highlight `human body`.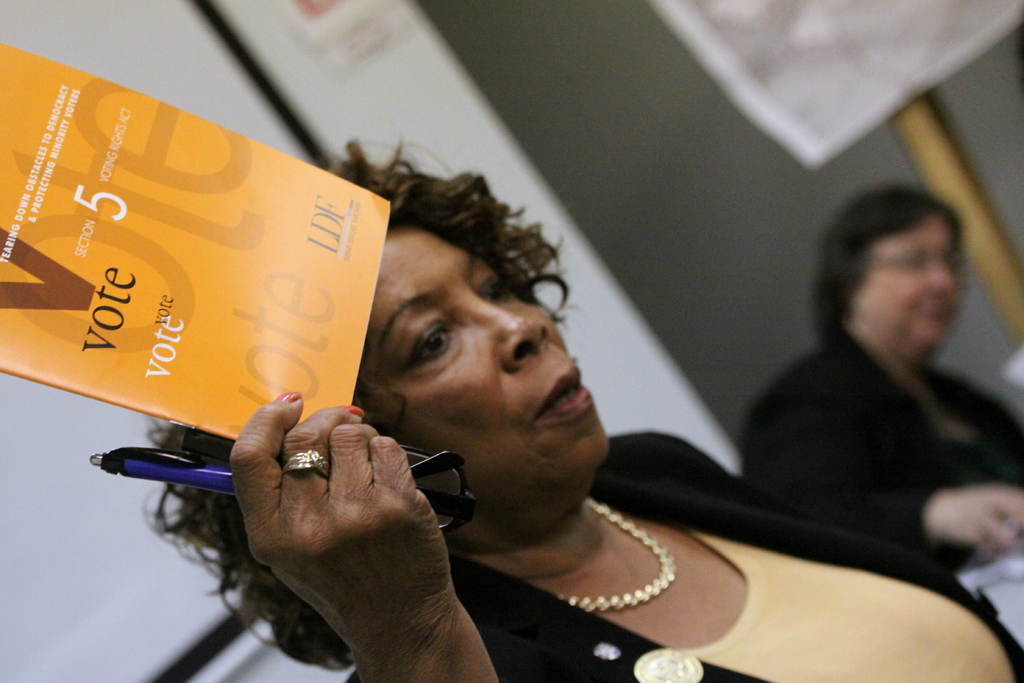
Highlighted region: (735,322,1023,573).
